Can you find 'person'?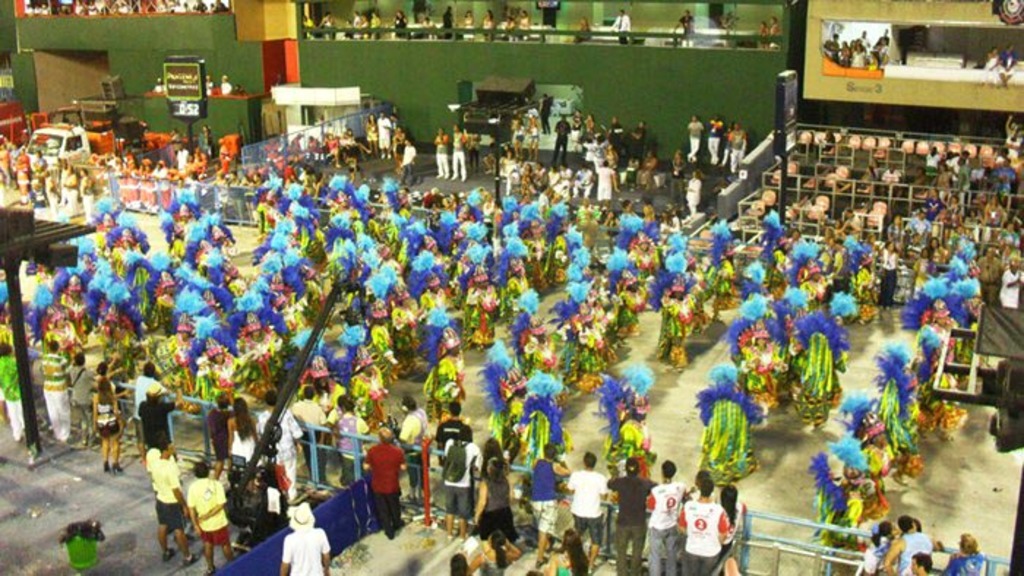
Yes, bounding box: [313, 10, 338, 39].
